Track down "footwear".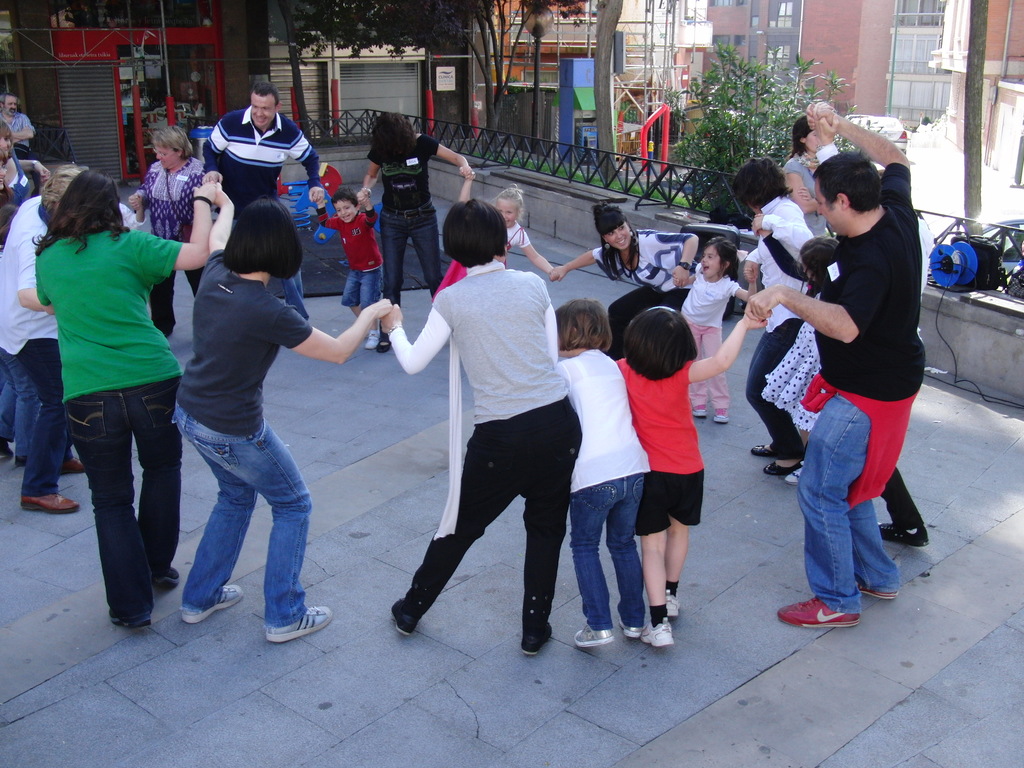
Tracked to x1=664 y1=593 x2=682 y2=616.
